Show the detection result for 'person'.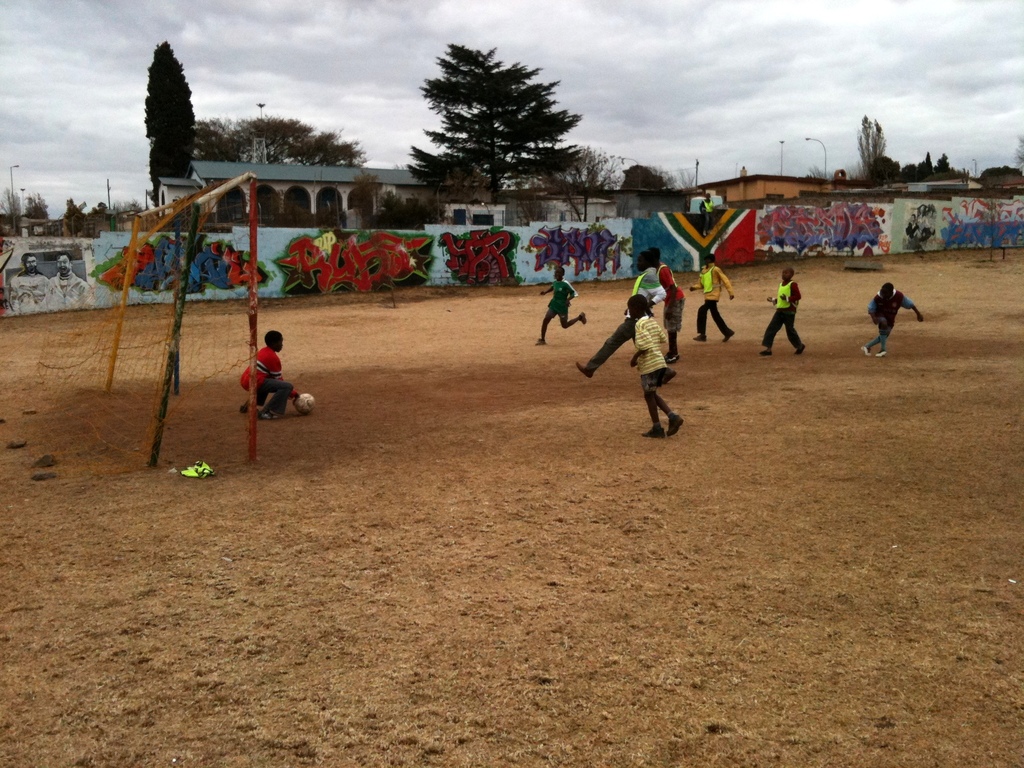
left=862, top=285, right=922, bottom=359.
